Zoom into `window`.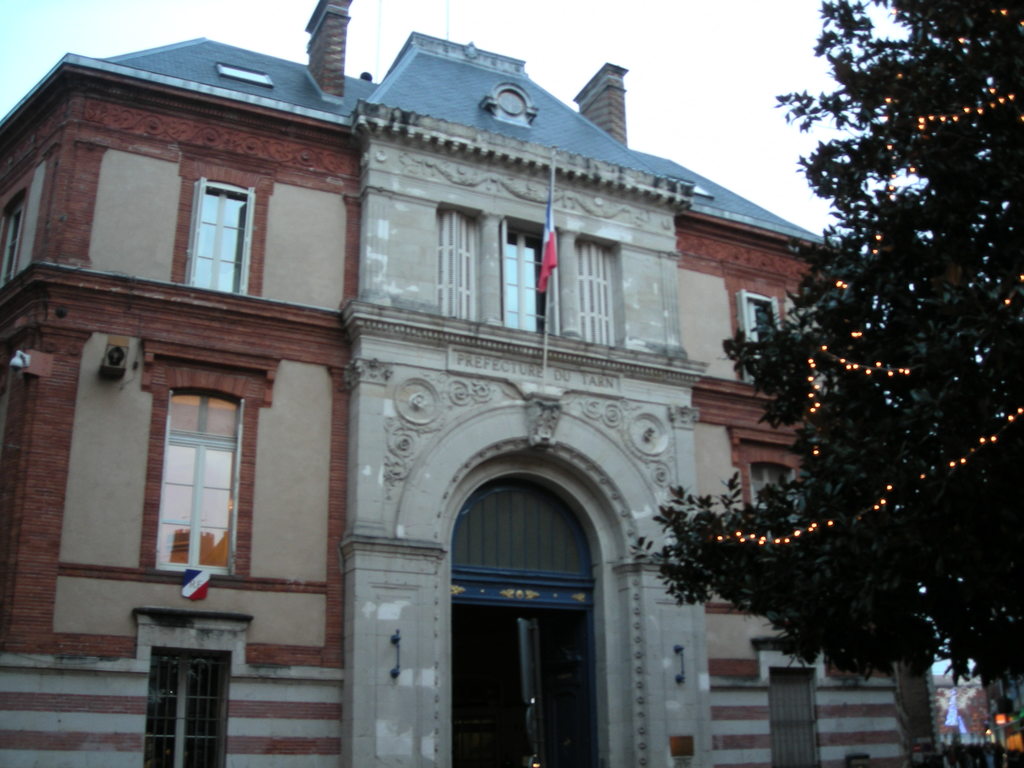
Zoom target: detection(743, 289, 784, 385).
